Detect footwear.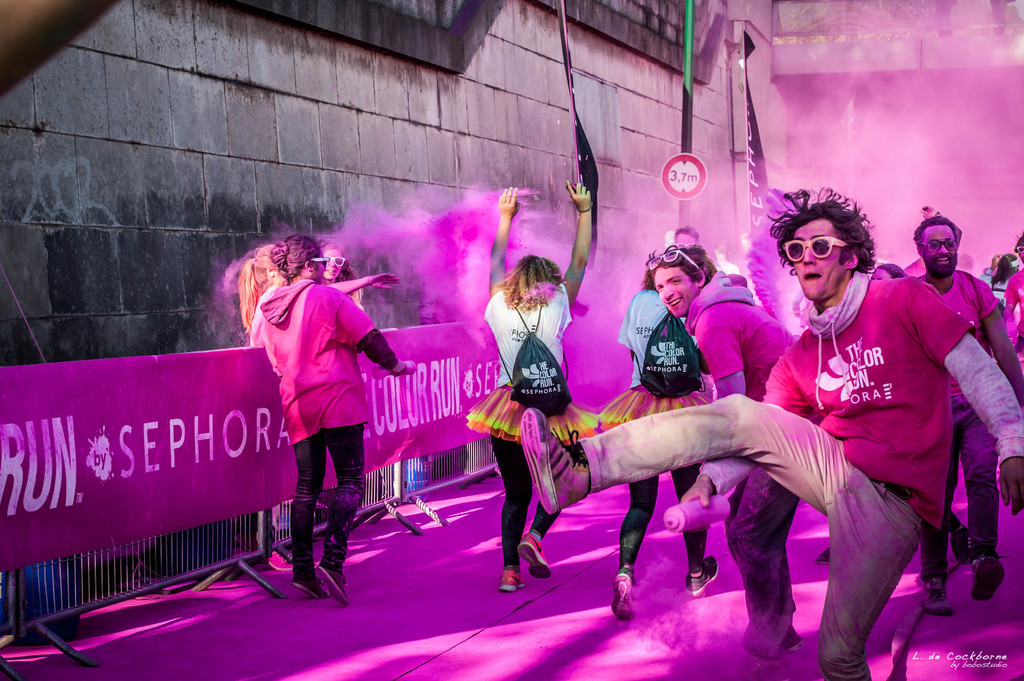
Detected at [970, 556, 1004, 602].
